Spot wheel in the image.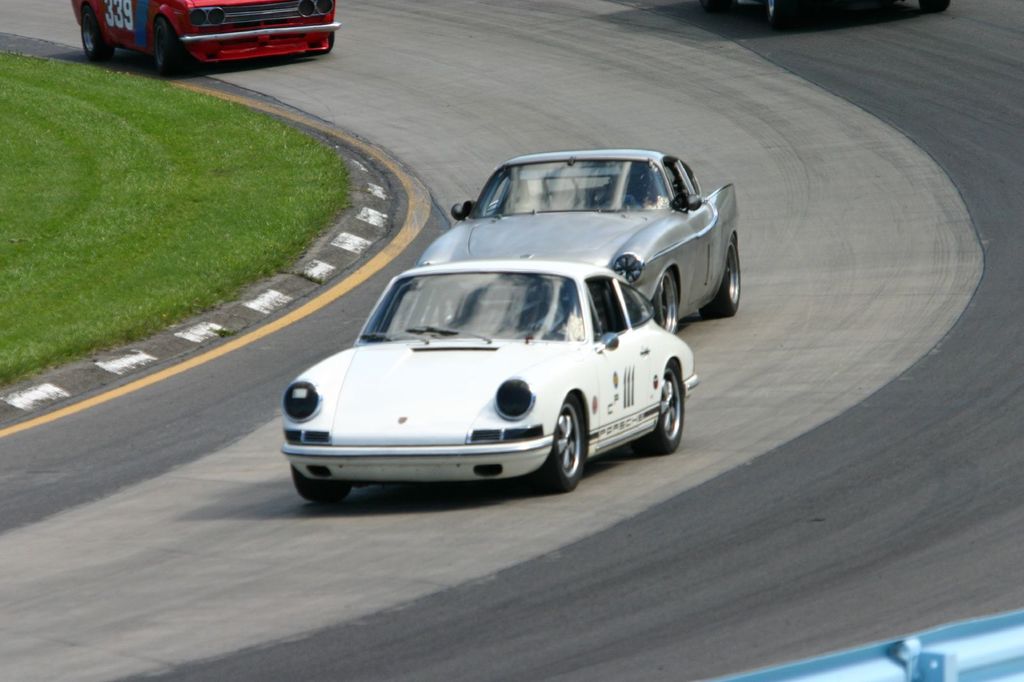
wheel found at <box>312,32,335,54</box>.
